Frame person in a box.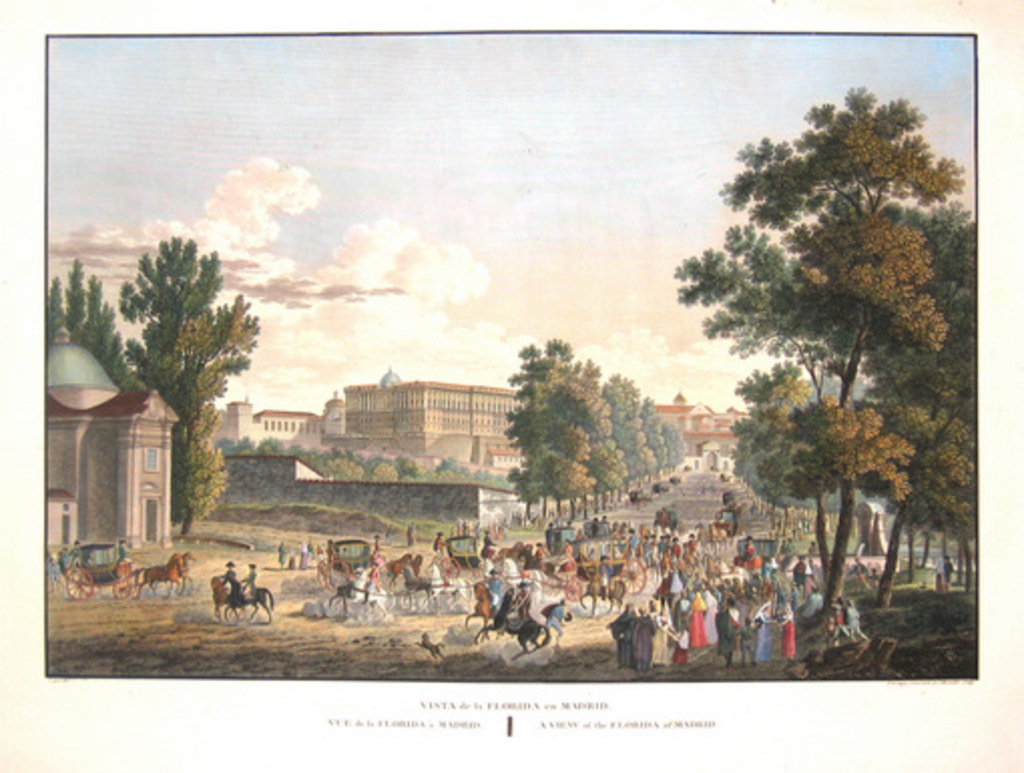
crop(518, 582, 532, 620).
